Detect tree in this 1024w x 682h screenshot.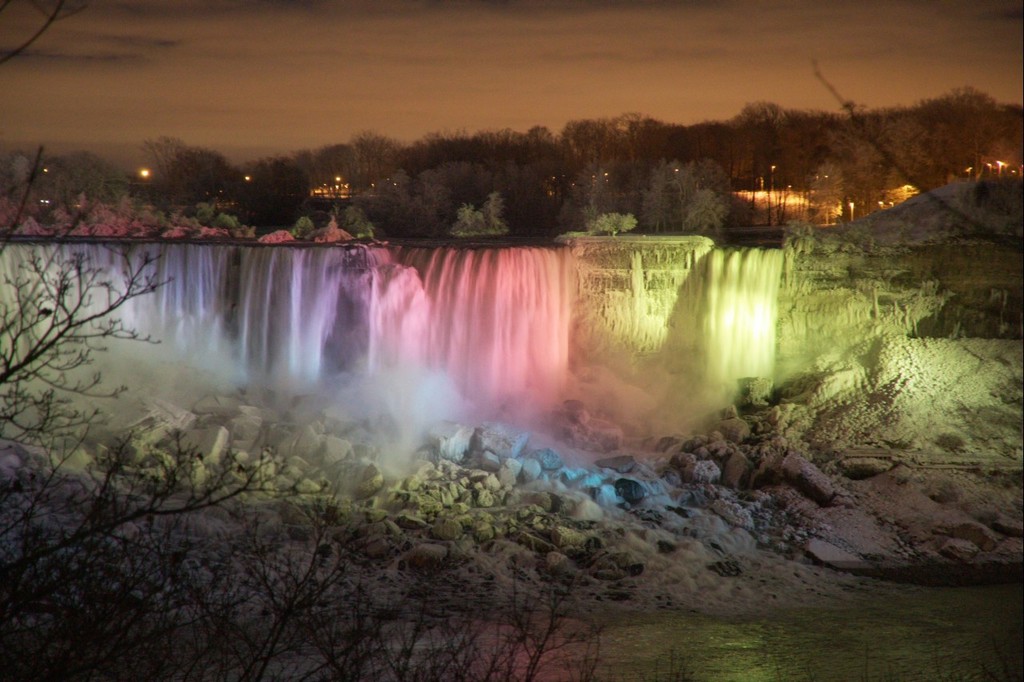
Detection: region(0, 136, 617, 681).
